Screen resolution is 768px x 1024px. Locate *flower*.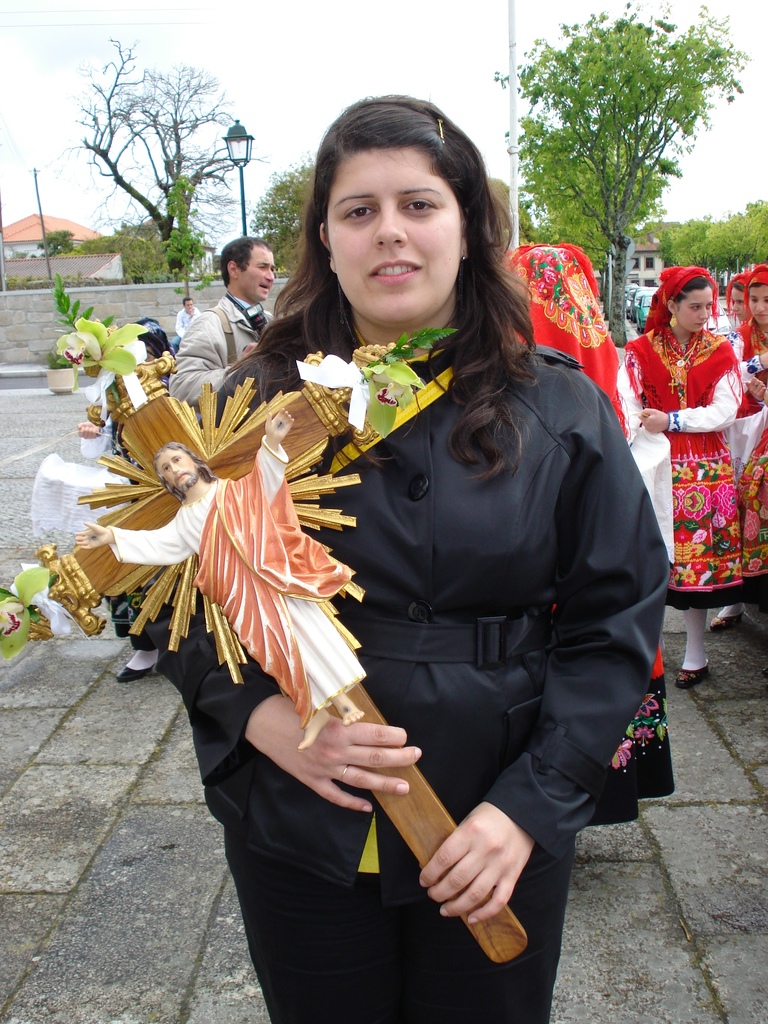
<box>356,355,433,436</box>.
